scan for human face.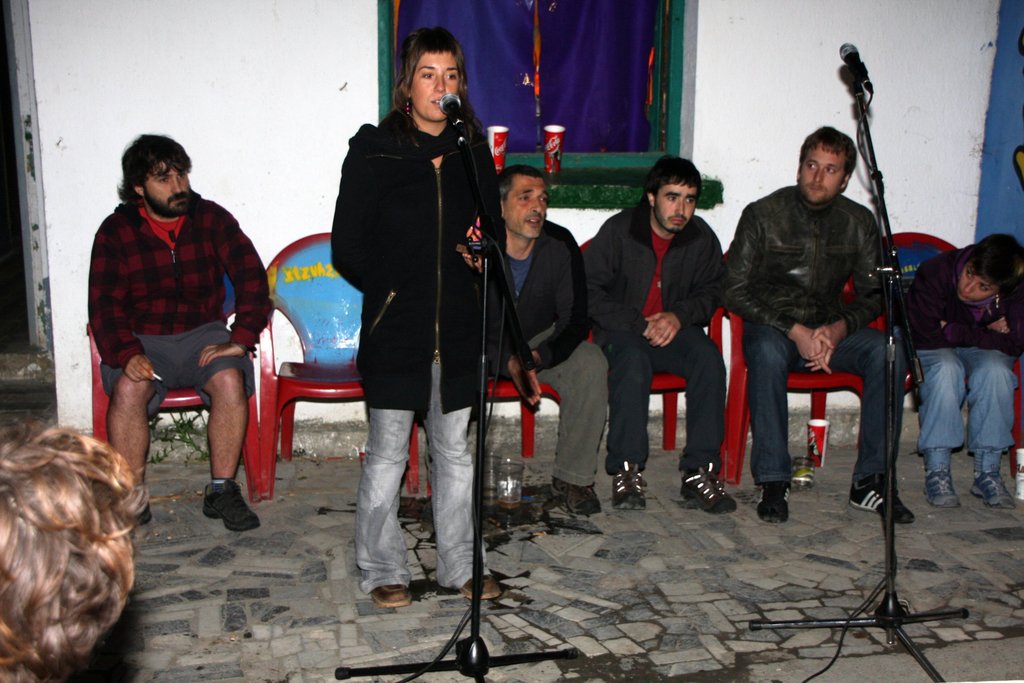
Scan result: pyautogui.locateOnScreen(411, 49, 457, 125).
